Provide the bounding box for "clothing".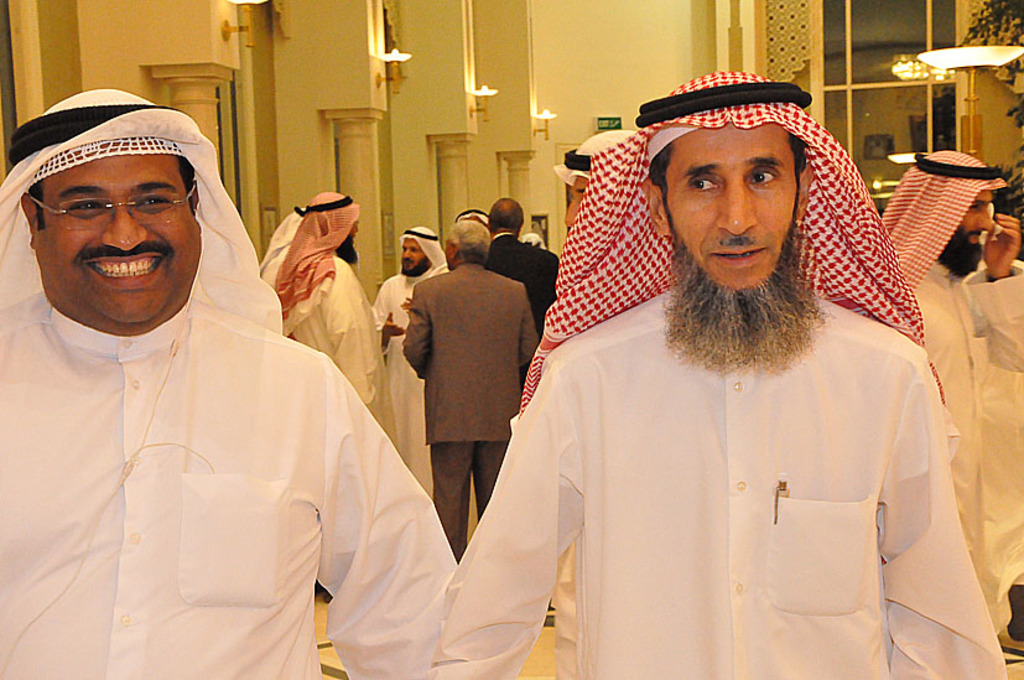
370 227 451 502.
